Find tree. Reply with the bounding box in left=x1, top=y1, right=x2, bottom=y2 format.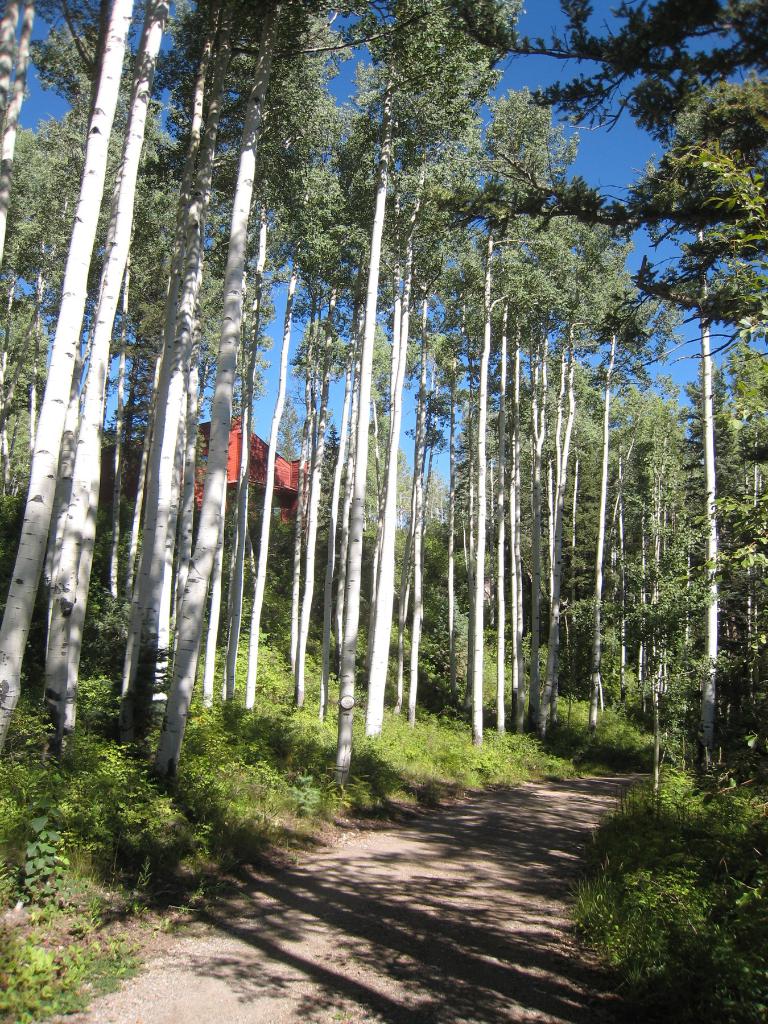
left=143, top=0, right=334, bottom=777.
